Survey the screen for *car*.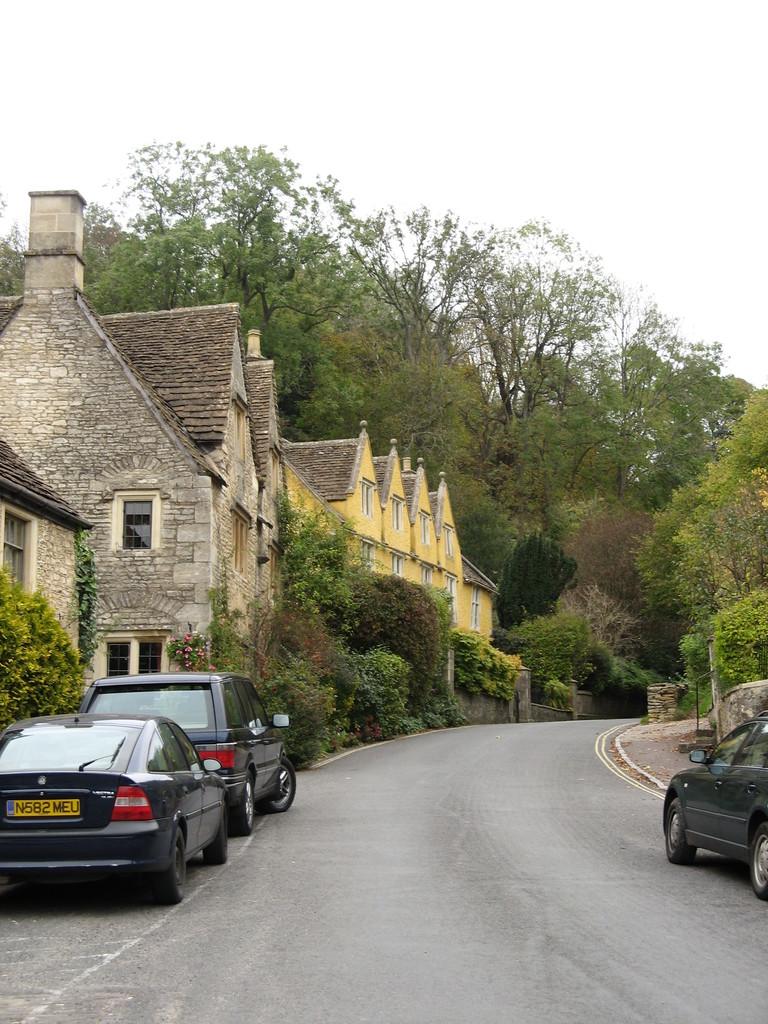
Survey found: x1=0, y1=715, x2=230, y2=902.
